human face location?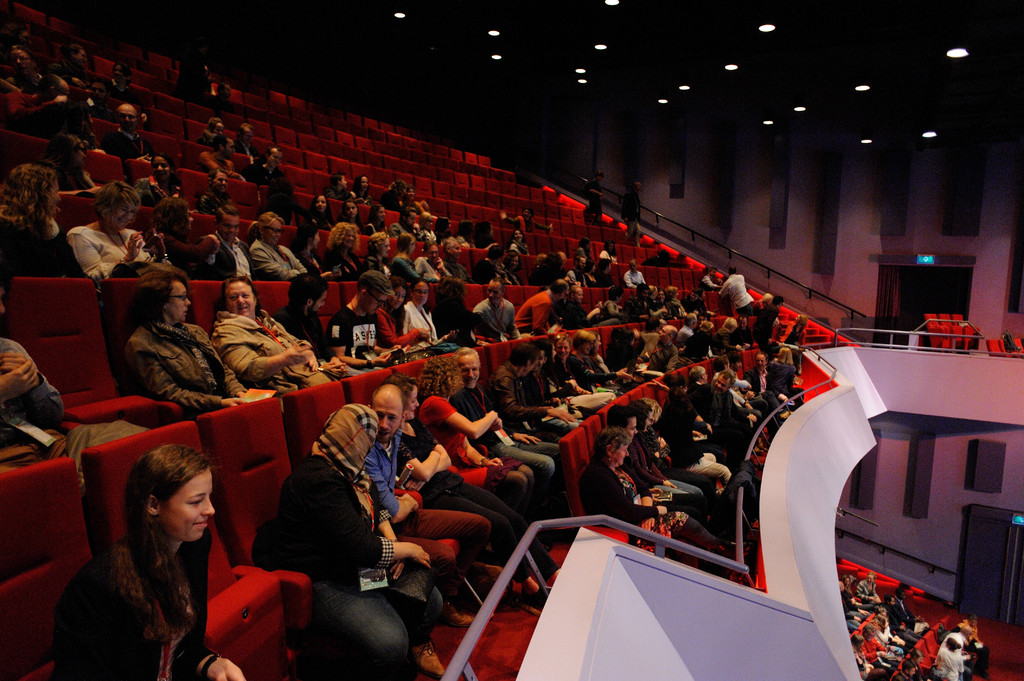
x1=223 y1=280 x2=256 y2=318
